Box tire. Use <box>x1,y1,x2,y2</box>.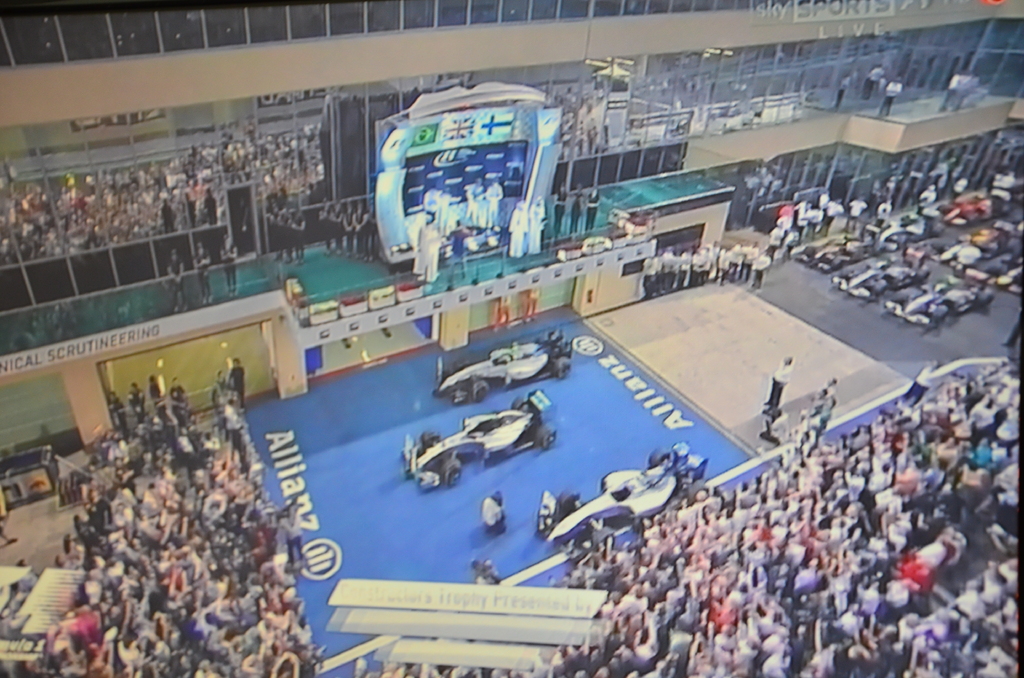
<box>934,203,954,213</box>.
